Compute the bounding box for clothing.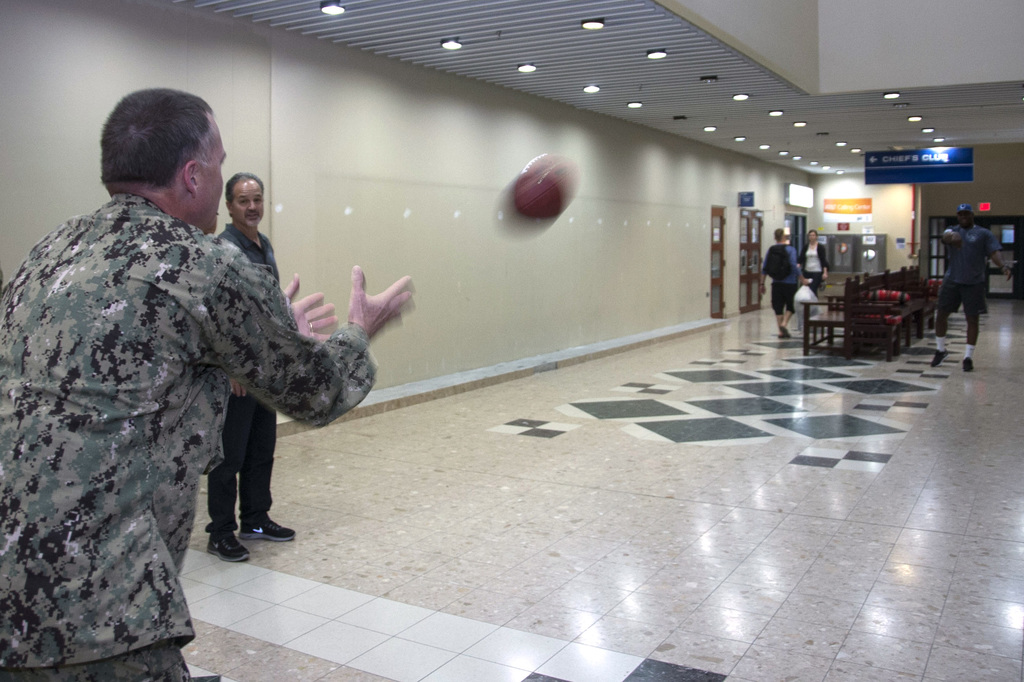
locate(964, 345, 976, 359).
